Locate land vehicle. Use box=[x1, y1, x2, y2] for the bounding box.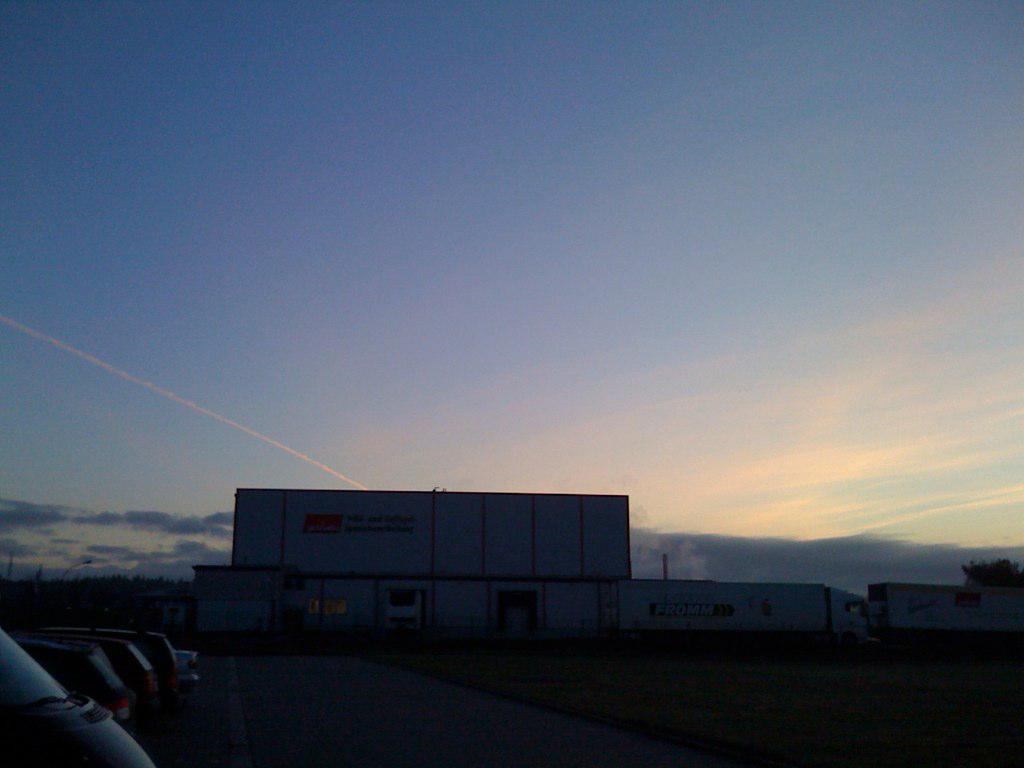
box=[0, 631, 155, 767].
